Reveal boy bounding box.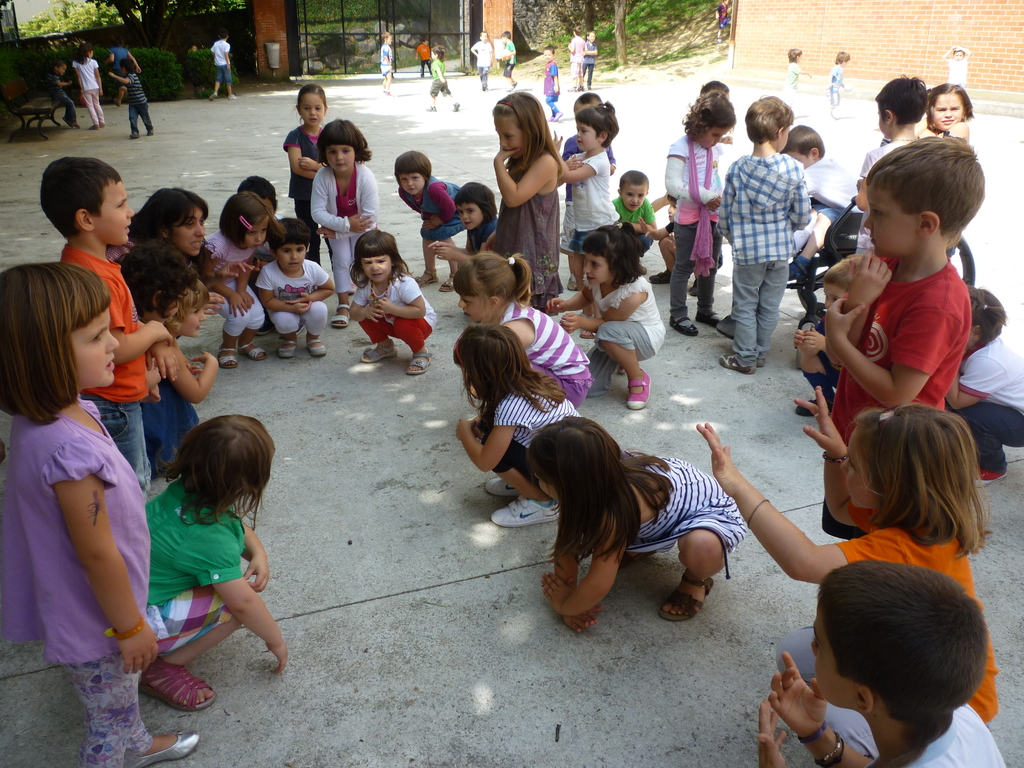
Revealed: [781,47,812,108].
